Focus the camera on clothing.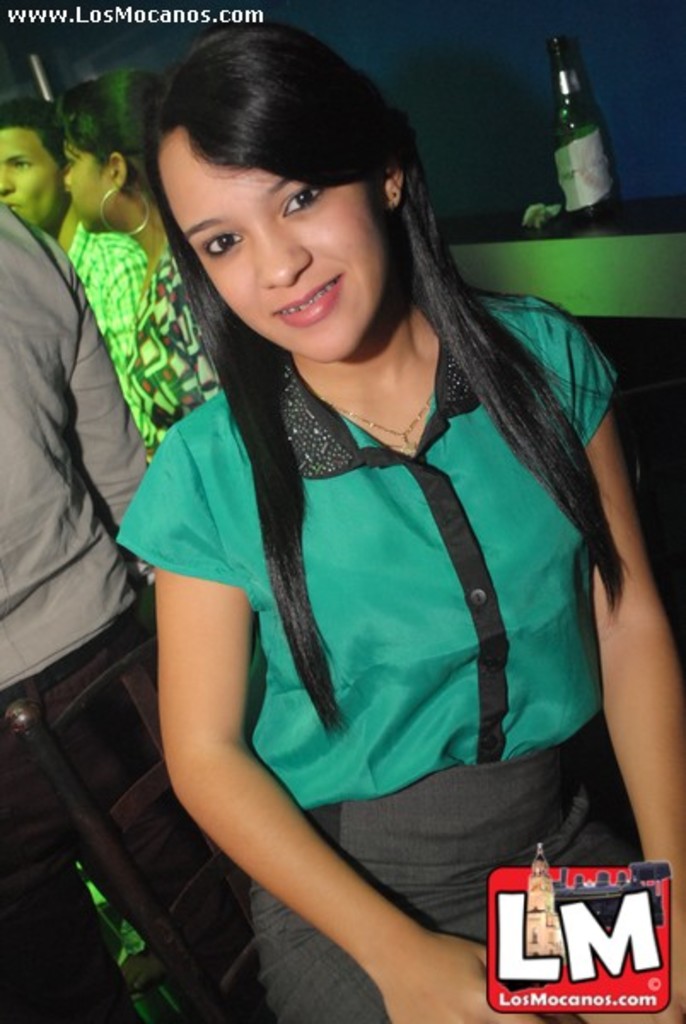
Focus region: bbox=(0, 205, 270, 1022).
